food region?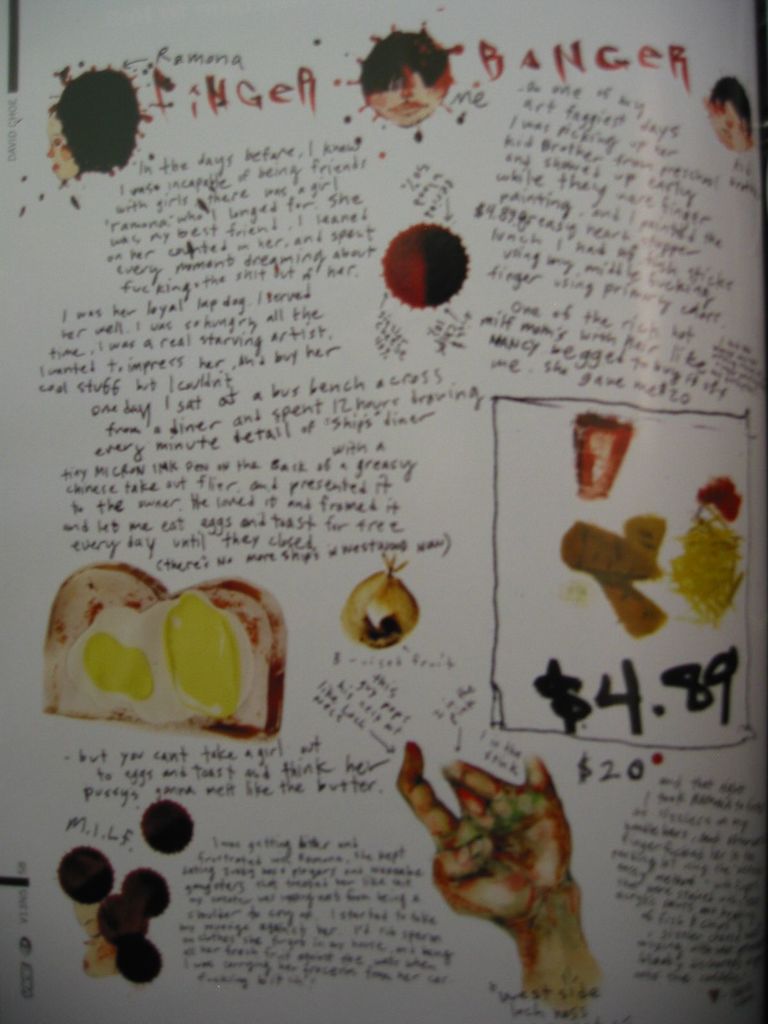
Rect(379, 196, 470, 297)
